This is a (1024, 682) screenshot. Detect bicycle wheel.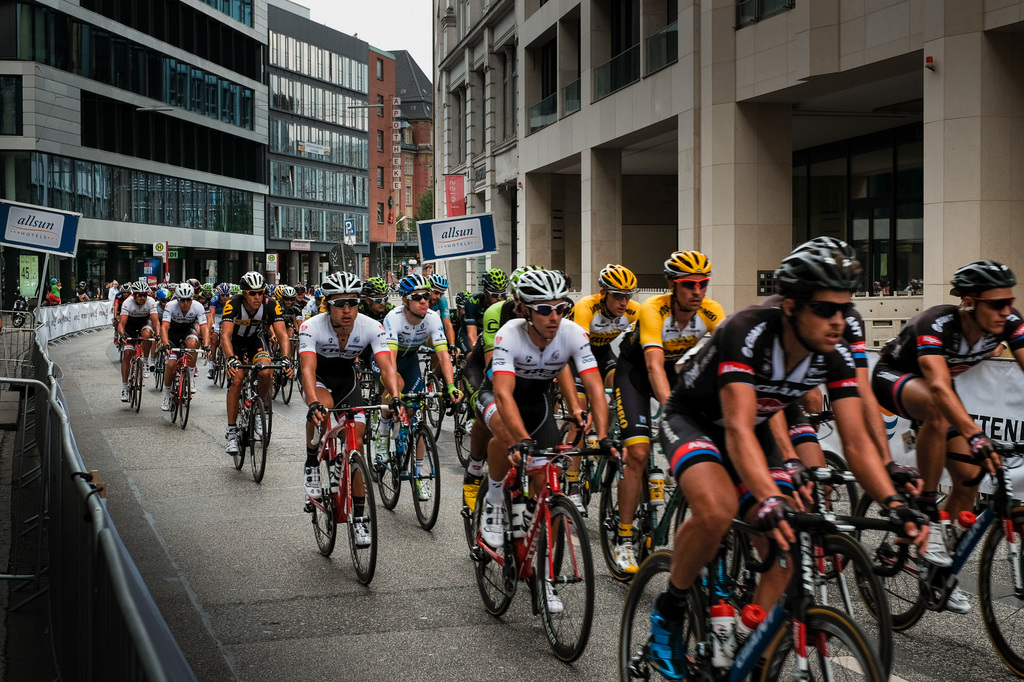
235, 415, 245, 470.
